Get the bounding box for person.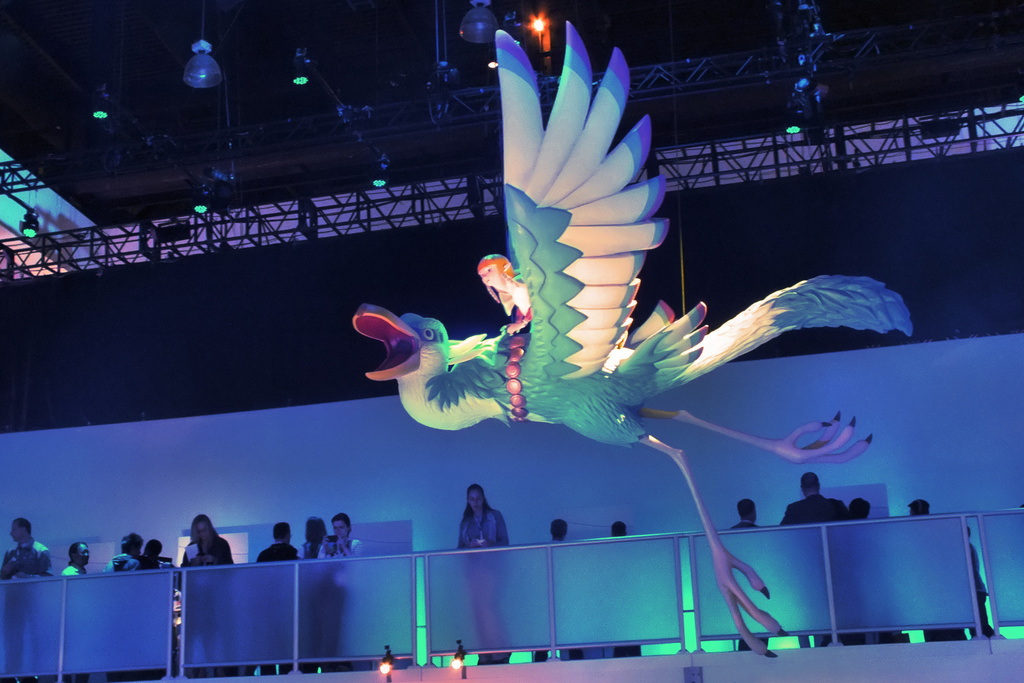
select_region(853, 494, 895, 641).
